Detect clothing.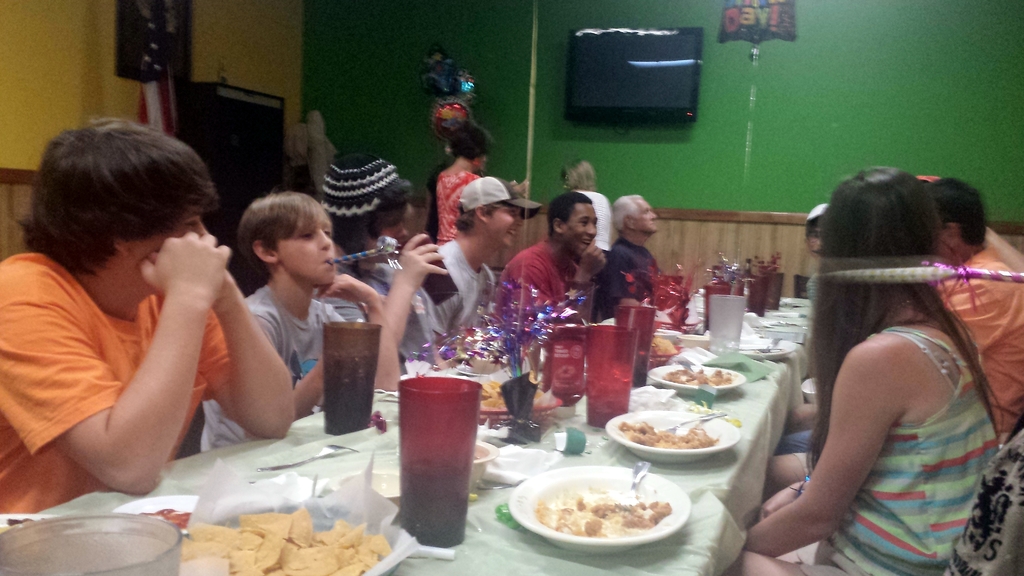
Detected at [795, 324, 997, 575].
